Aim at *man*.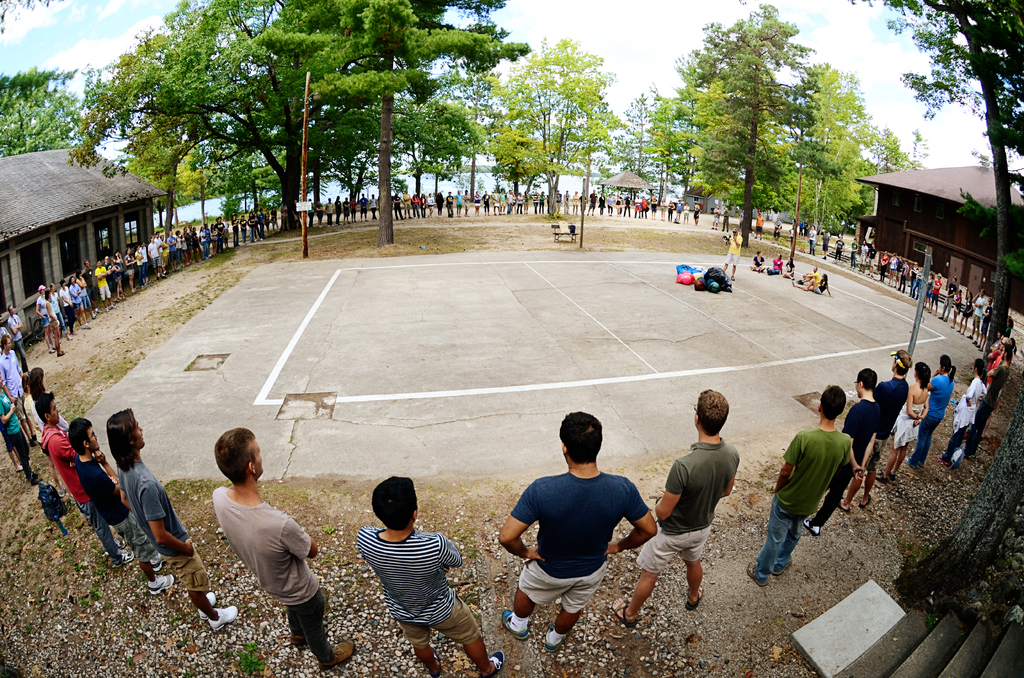
Aimed at box(964, 344, 1013, 457).
